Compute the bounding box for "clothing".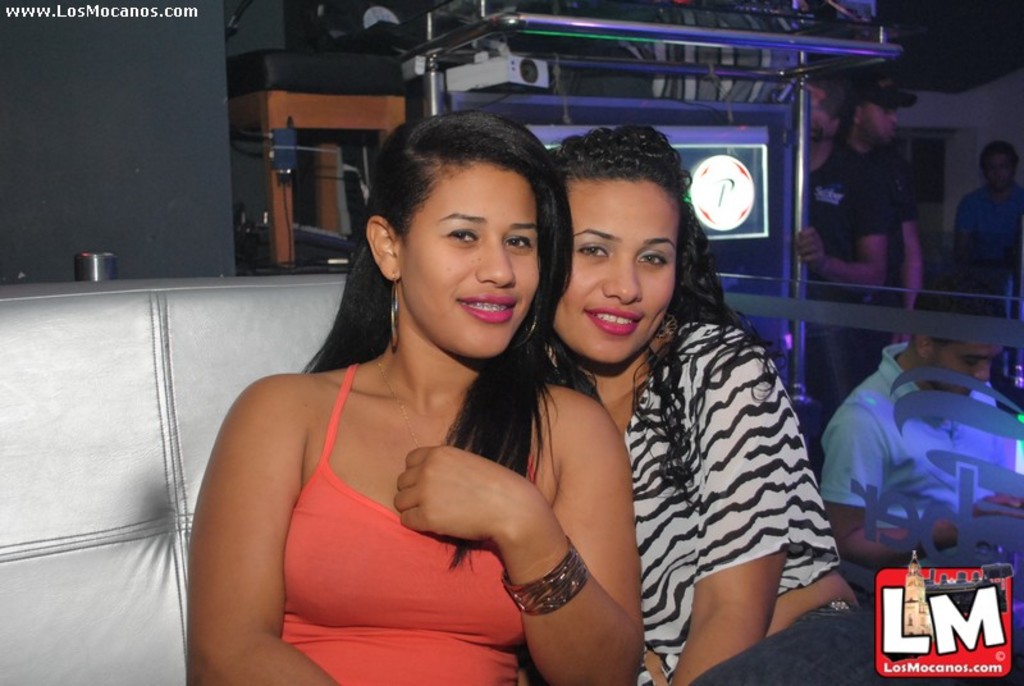
<region>282, 360, 526, 685</region>.
